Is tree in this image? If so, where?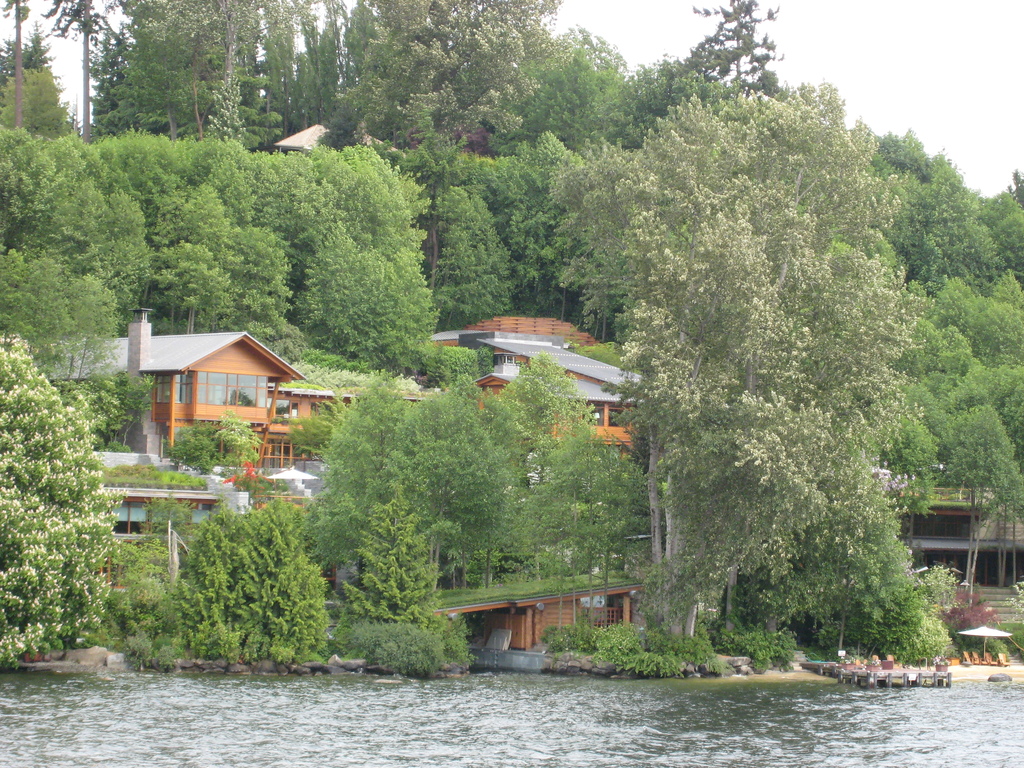
Yes, at <bbox>454, 130, 602, 324</bbox>.
